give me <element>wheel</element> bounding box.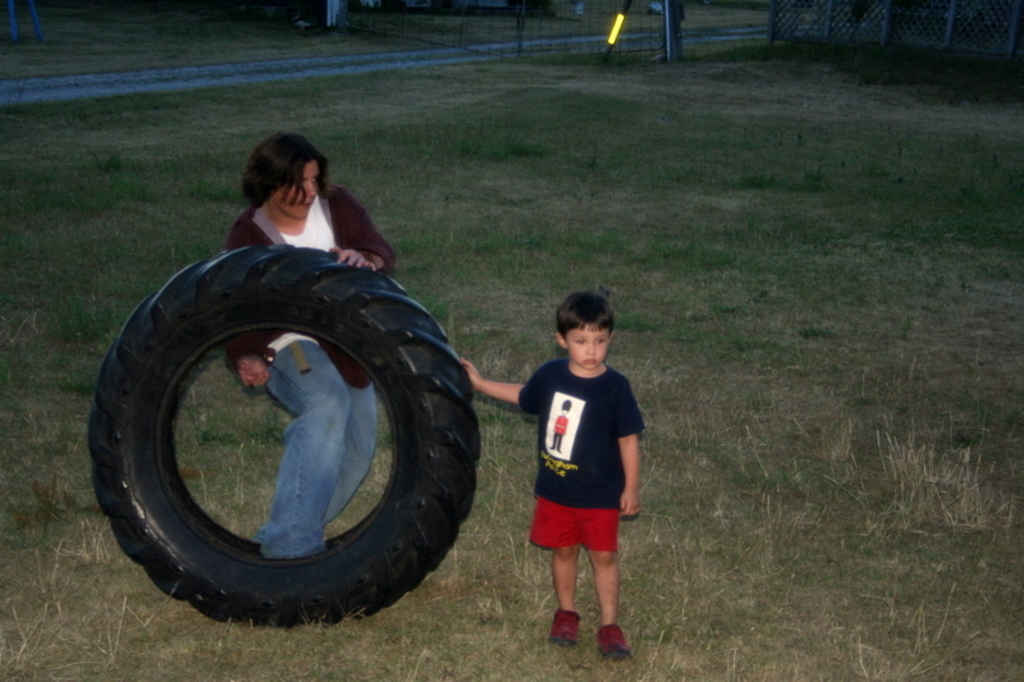
bbox=[83, 242, 481, 628].
